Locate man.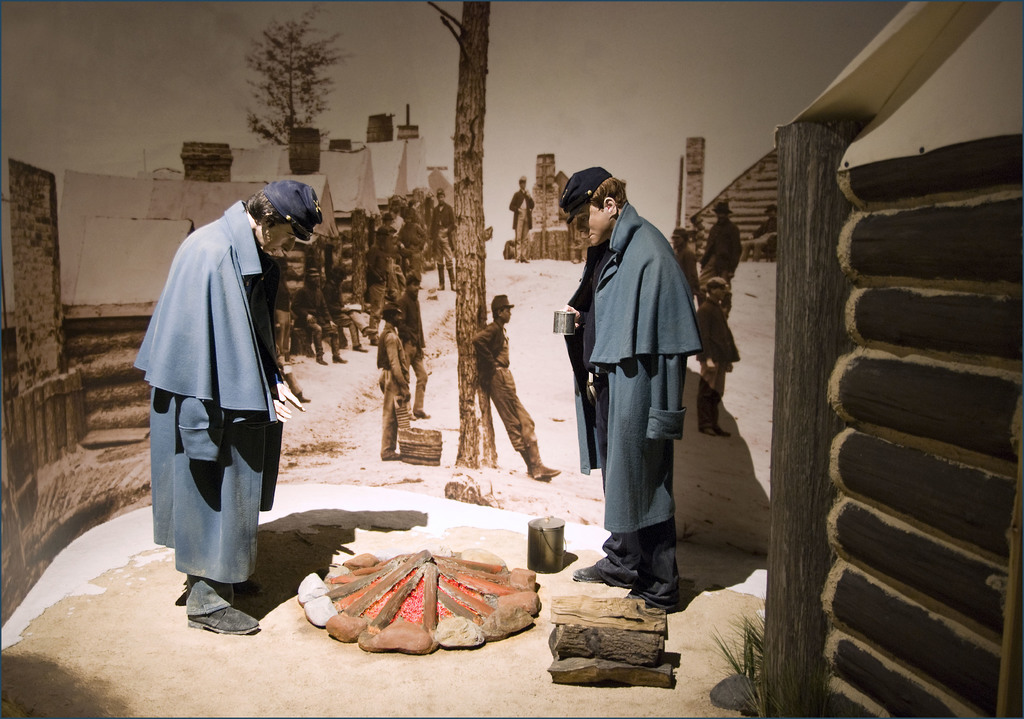
Bounding box: (x1=696, y1=277, x2=731, y2=437).
